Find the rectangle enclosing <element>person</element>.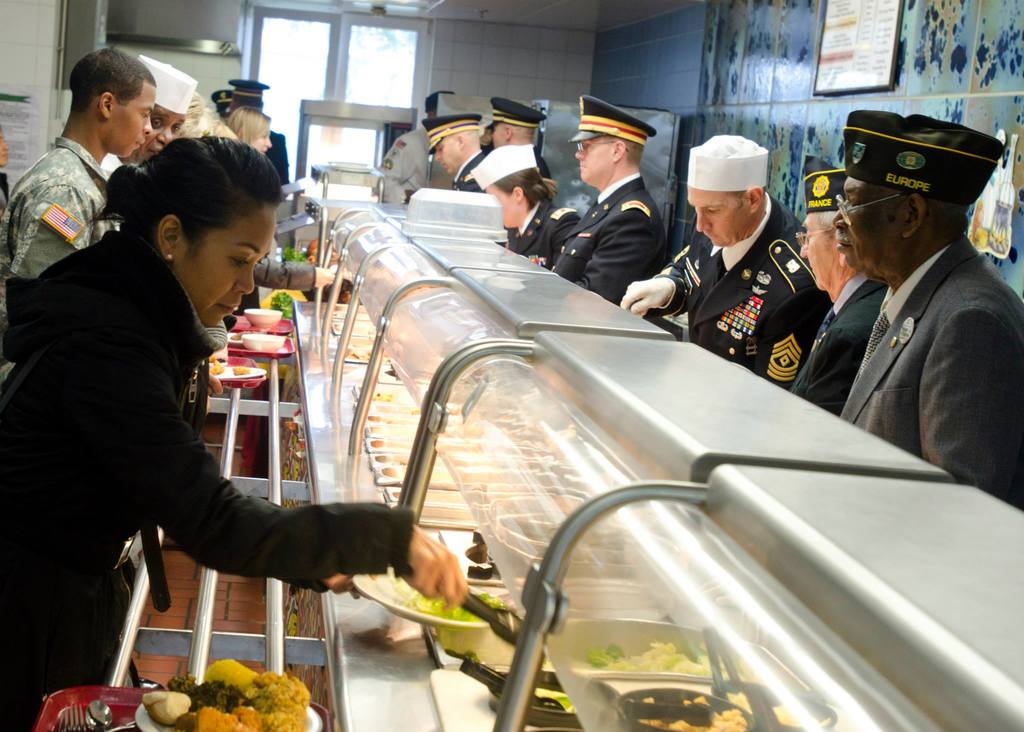
locate(177, 94, 214, 138).
